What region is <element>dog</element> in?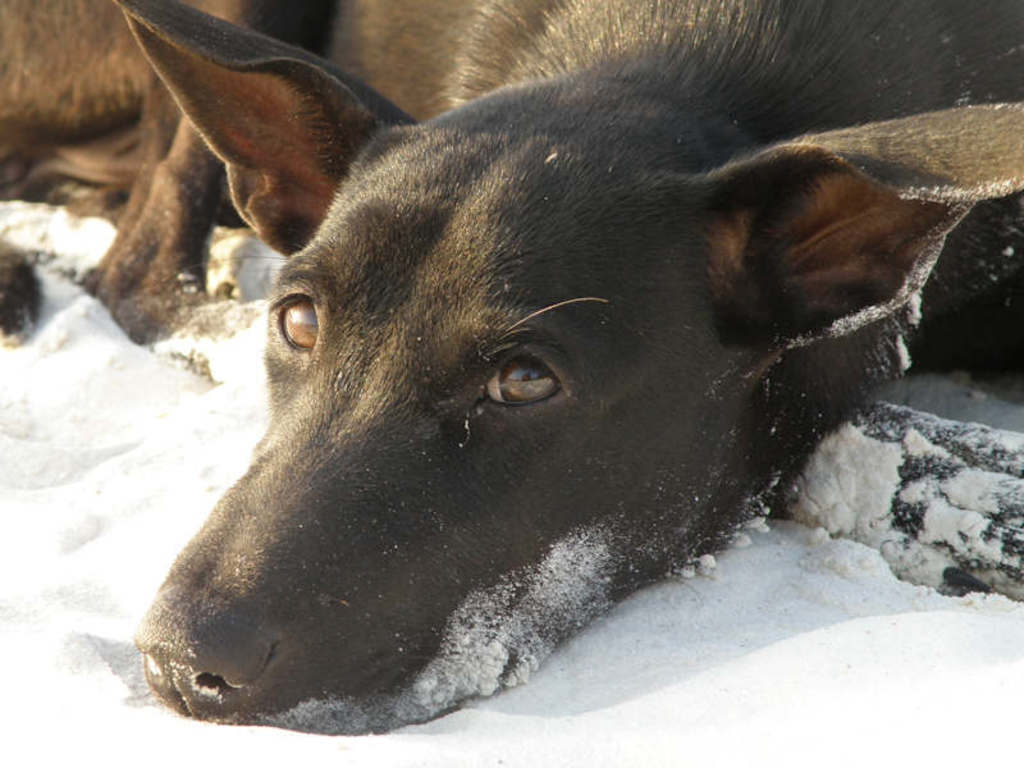
bbox=[0, 0, 1023, 742].
